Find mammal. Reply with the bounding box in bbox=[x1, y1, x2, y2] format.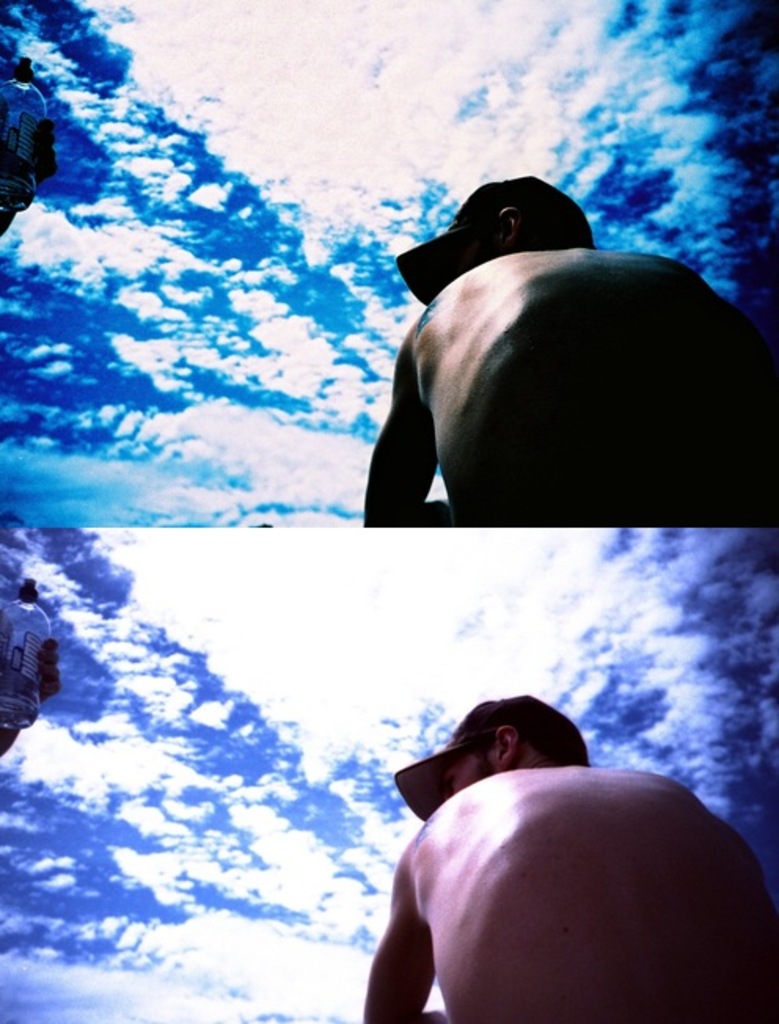
bbox=[358, 691, 777, 1022].
